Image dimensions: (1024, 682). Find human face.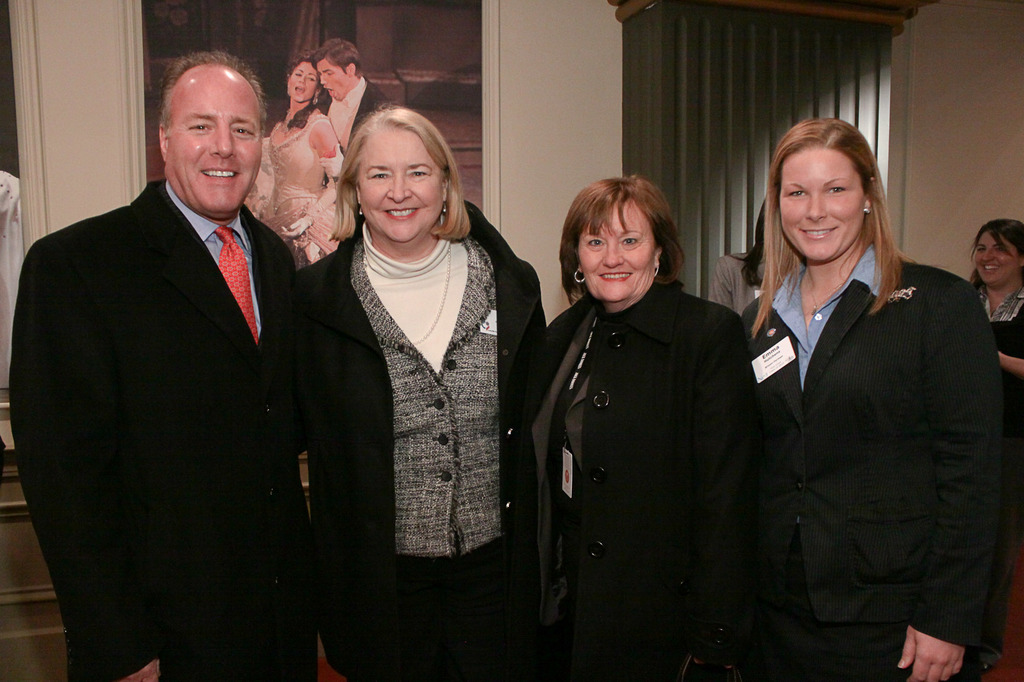
(283, 59, 320, 106).
